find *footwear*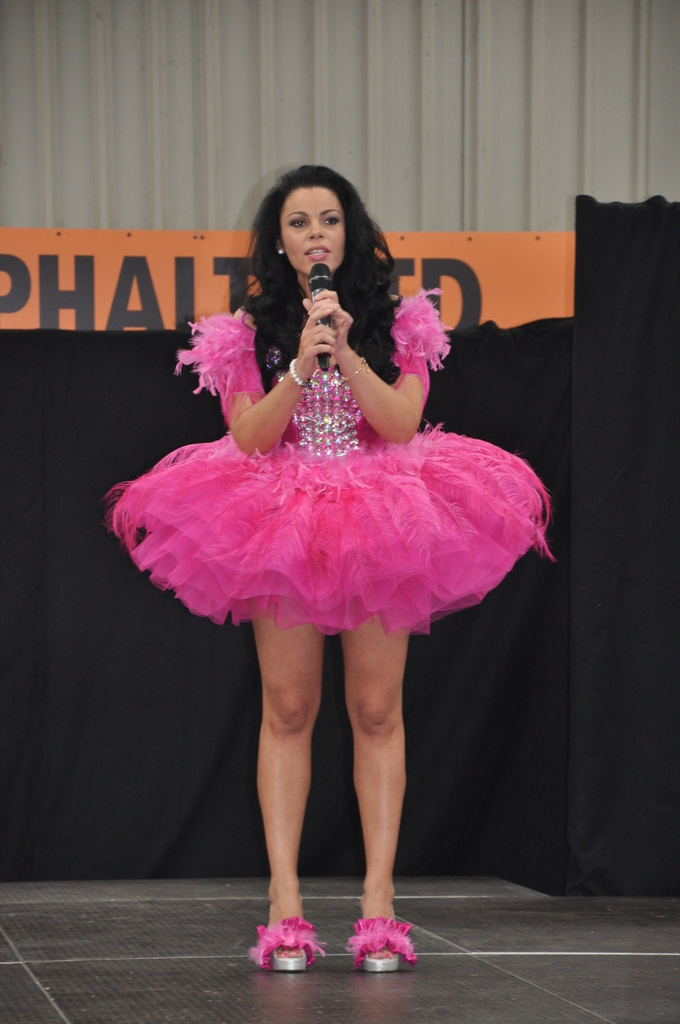
(346,912,413,970)
